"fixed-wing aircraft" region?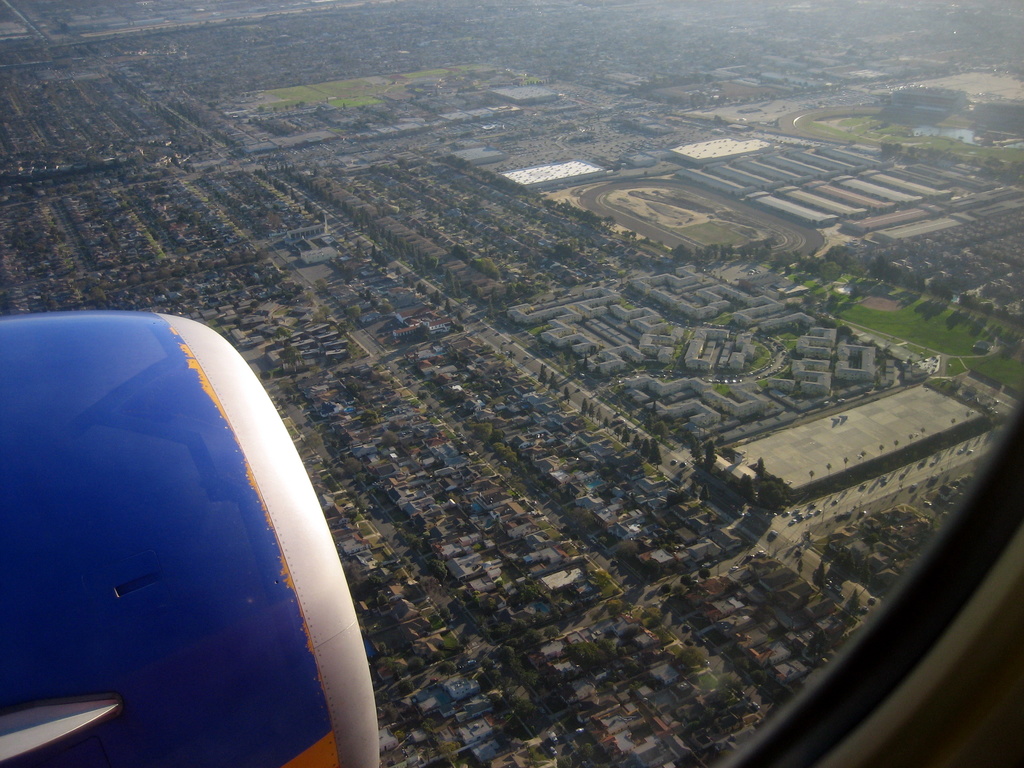
<region>0, 305, 388, 767</region>
